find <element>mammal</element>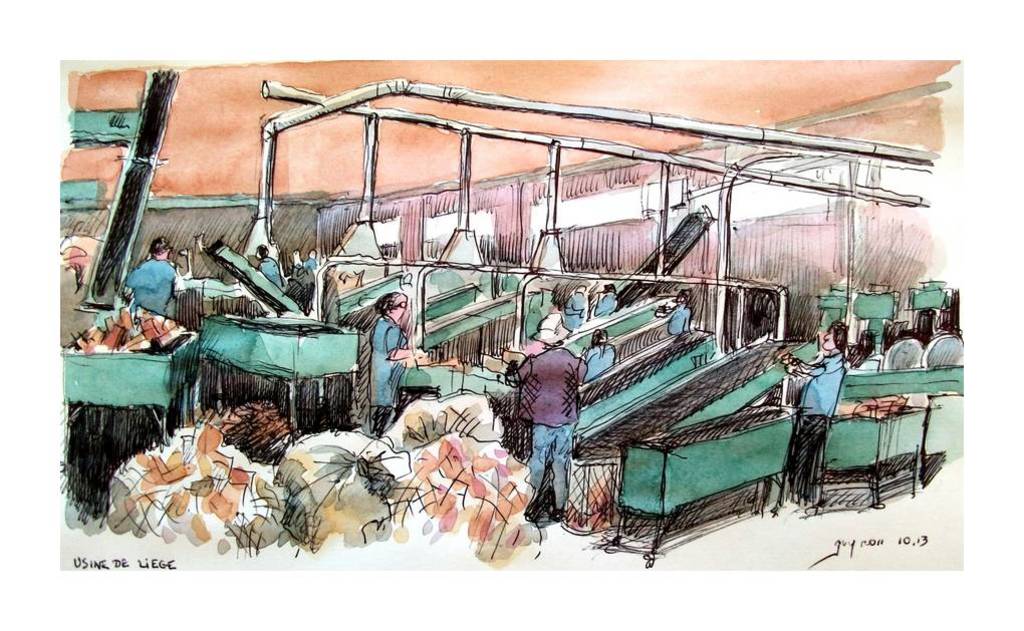
366, 291, 412, 433
